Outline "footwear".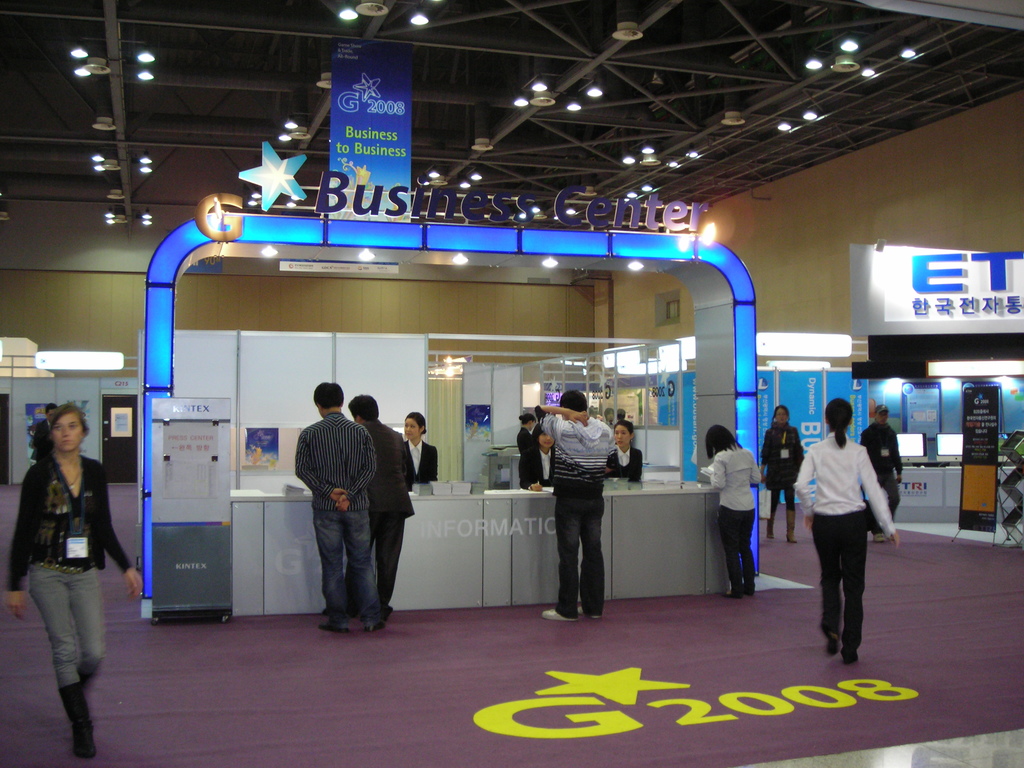
Outline: locate(543, 604, 573, 630).
